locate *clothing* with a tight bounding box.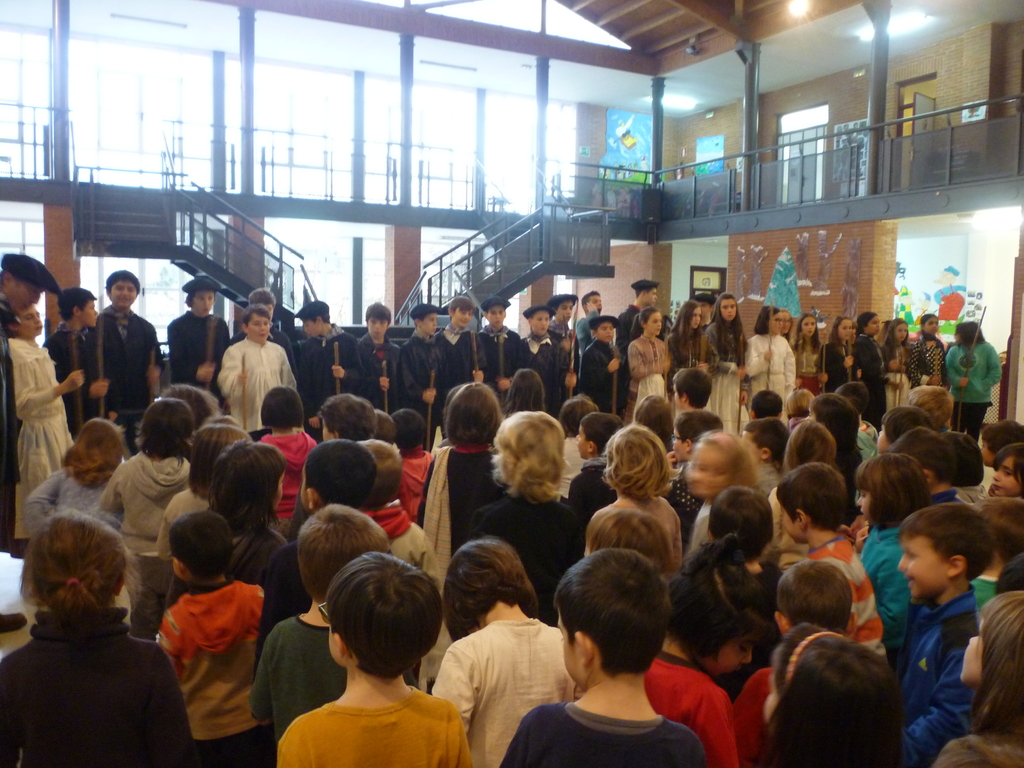
<box>628,328,680,421</box>.
